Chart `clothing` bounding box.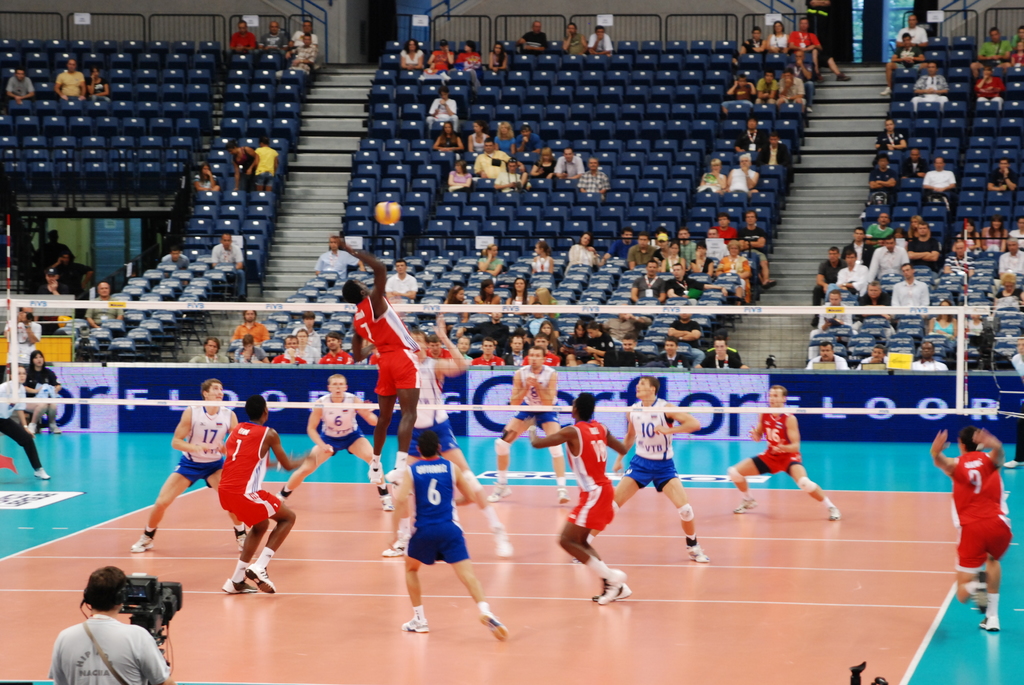
Charted: <region>492, 51, 500, 66</region>.
